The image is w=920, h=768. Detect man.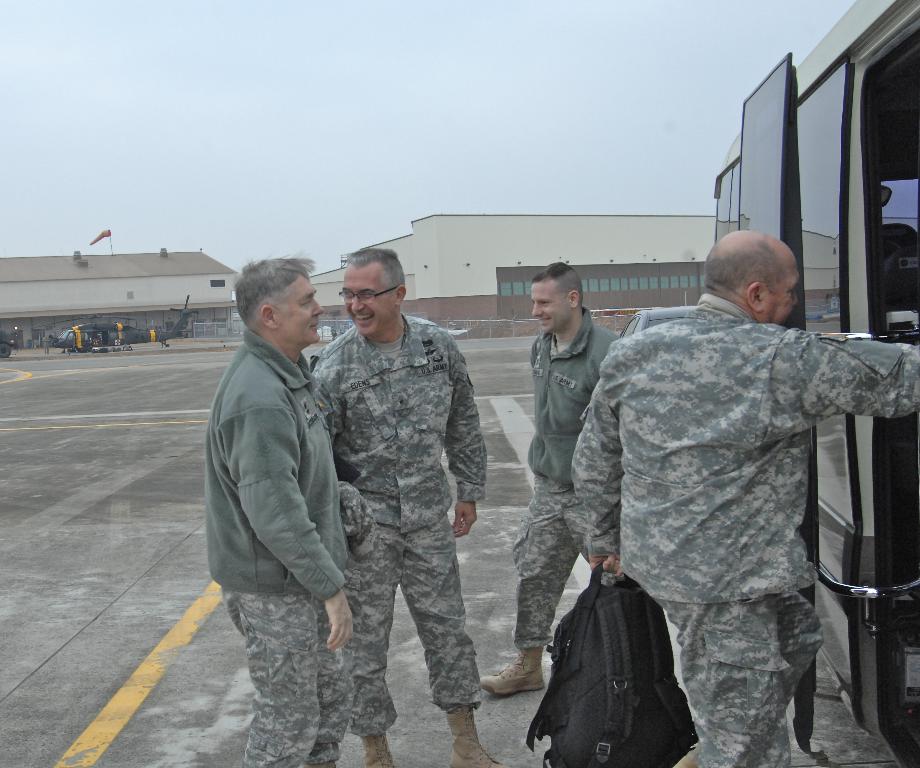
Detection: 194/228/359/741.
